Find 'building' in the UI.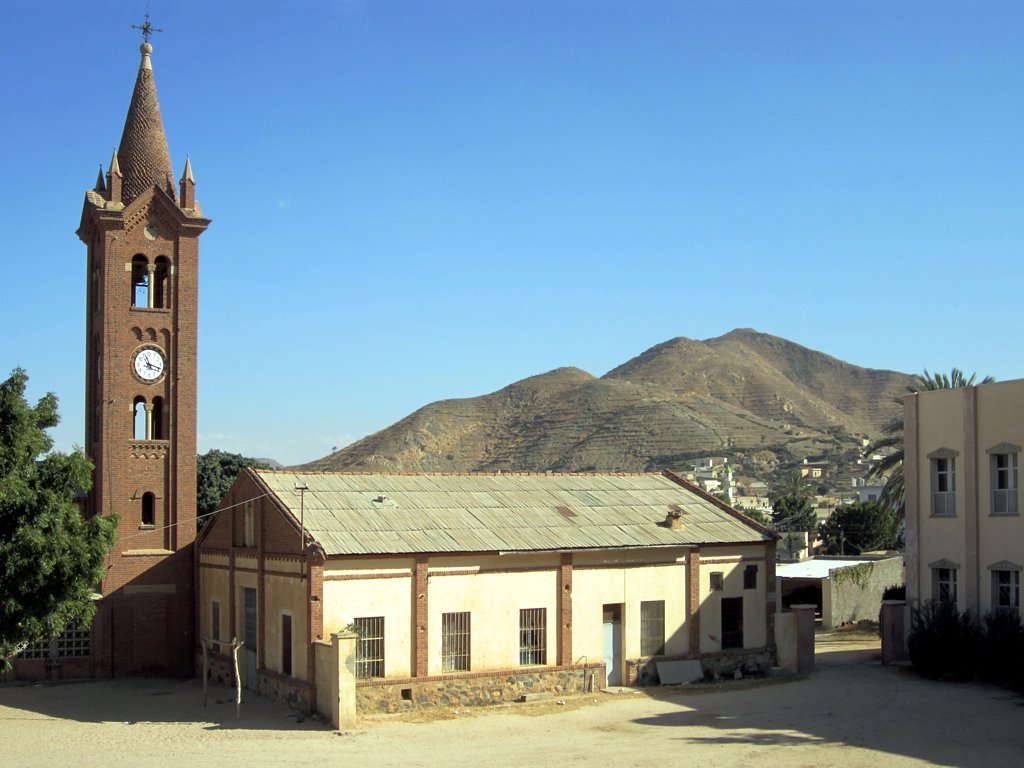
UI element at [x1=200, y1=467, x2=783, y2=711].
